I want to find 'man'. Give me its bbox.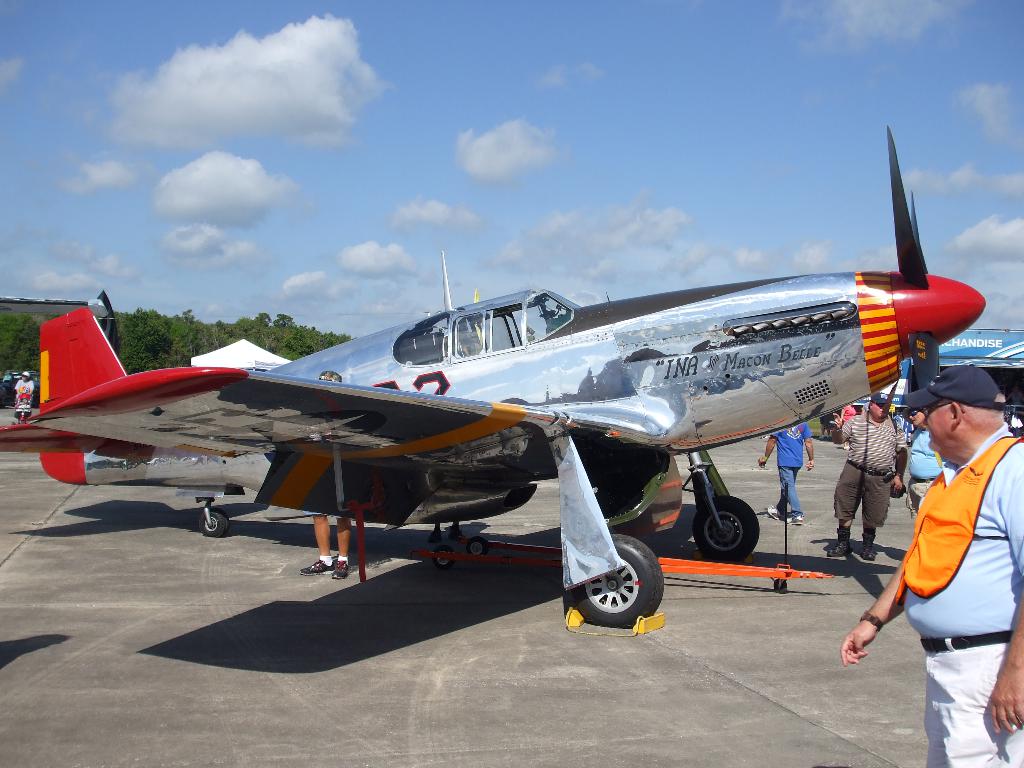
842:363:1023:767.
